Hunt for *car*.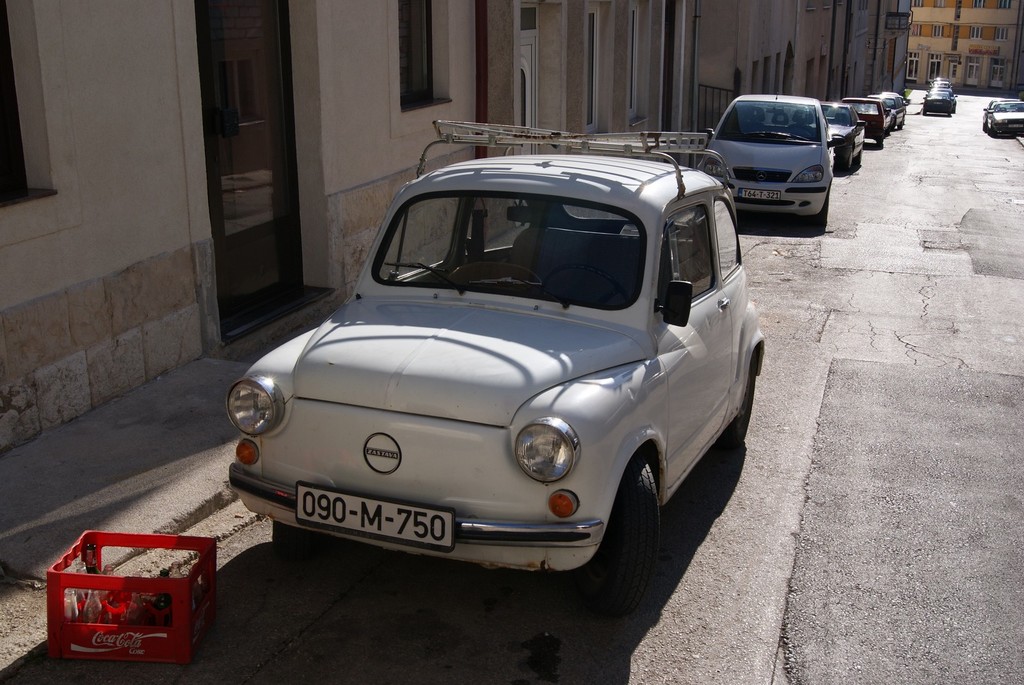
Hunted down at BBox(230, 121, 758, 589).
